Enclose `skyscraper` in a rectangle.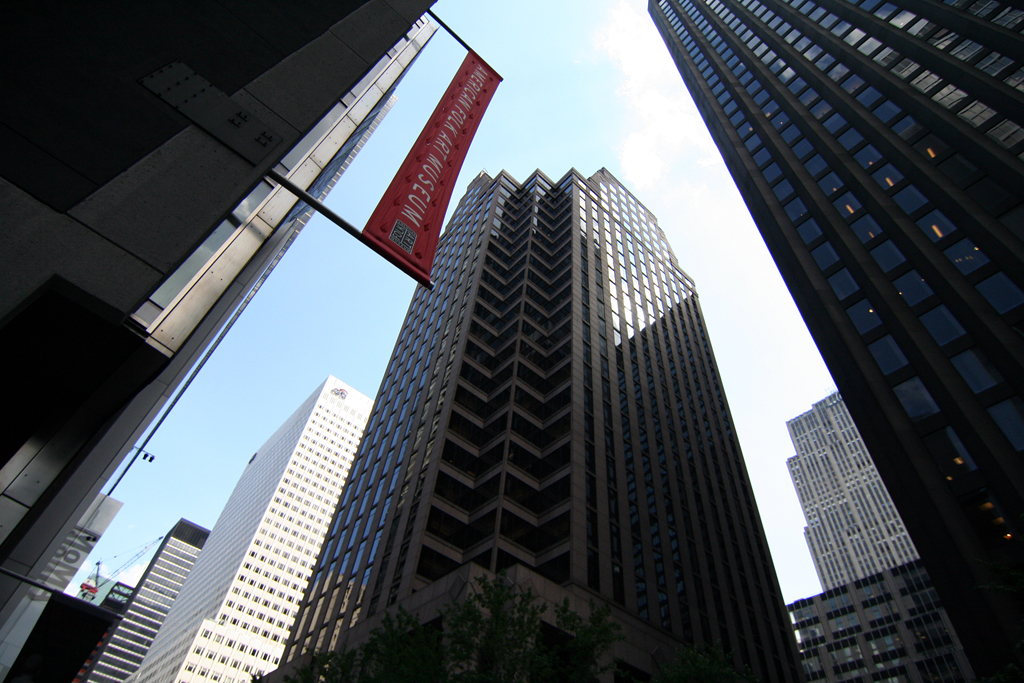
bbox(311, 136, 798, 682).
